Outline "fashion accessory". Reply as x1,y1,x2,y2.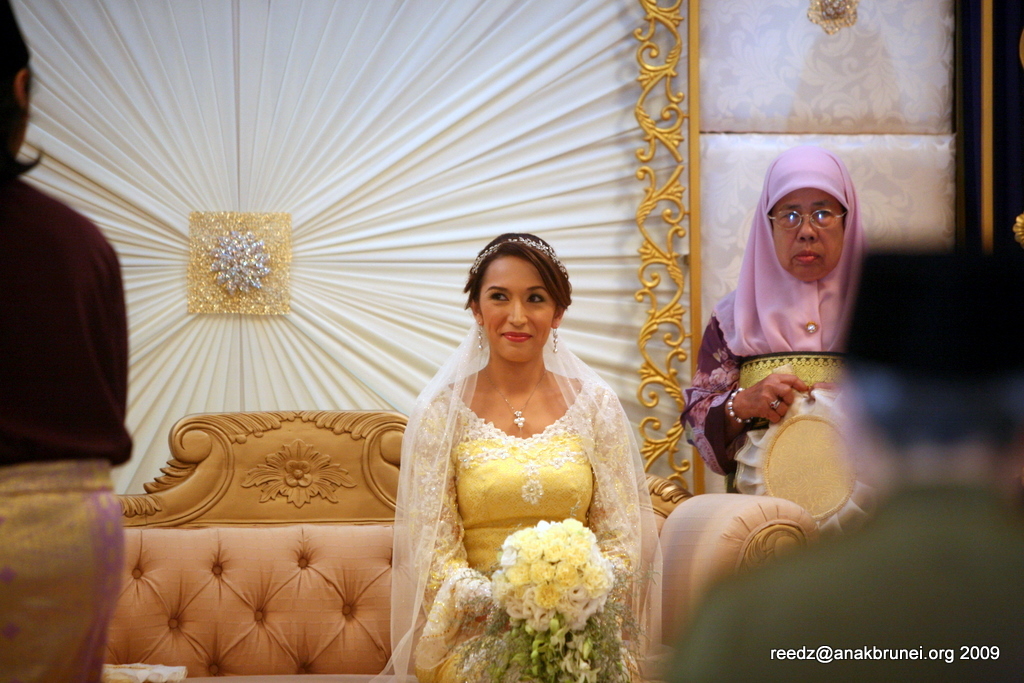
370,319,676,682.
